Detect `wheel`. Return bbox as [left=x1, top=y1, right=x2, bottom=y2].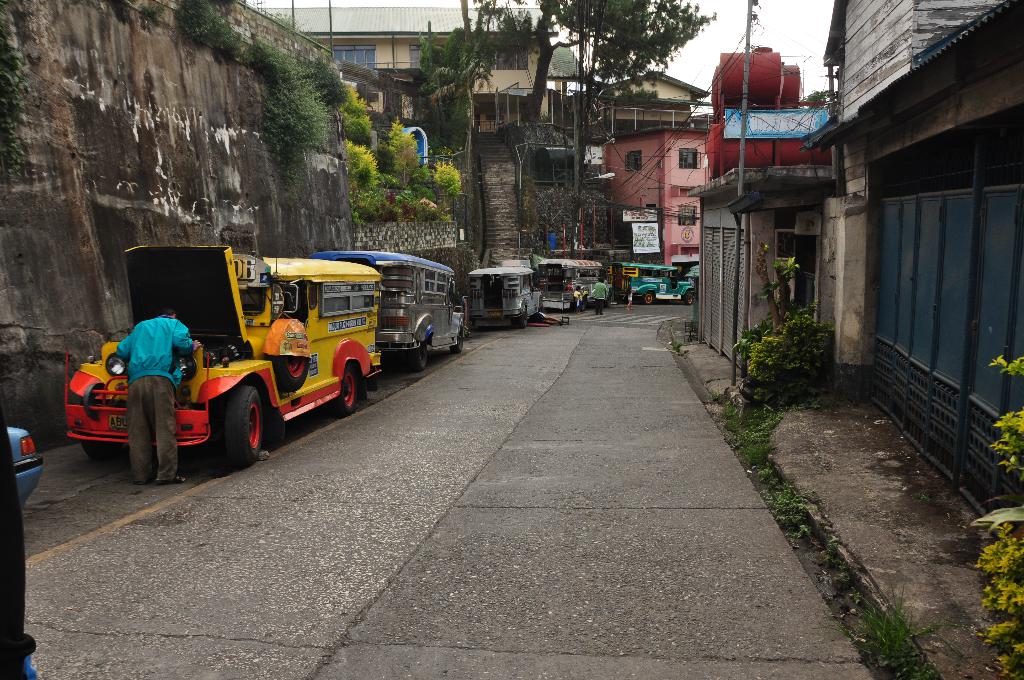
[left=227, top=383, right=262, bottom=460].
